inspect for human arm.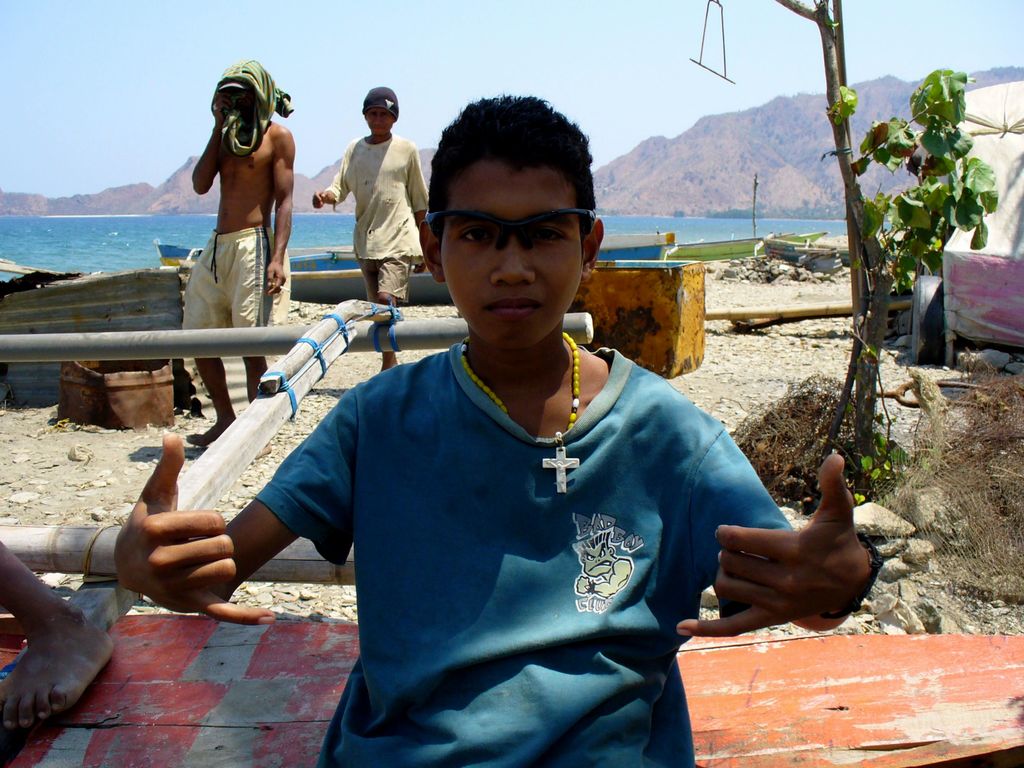
Inspection: [676, 398, 879, 635].
